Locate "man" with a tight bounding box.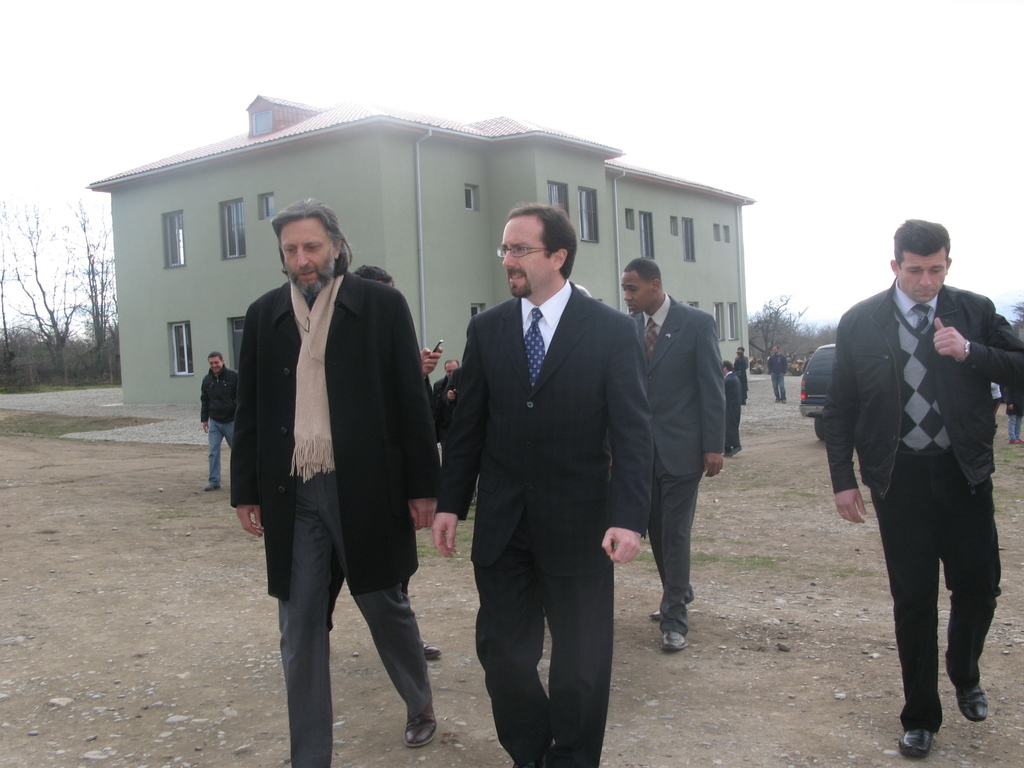
820/216/1023/758.
